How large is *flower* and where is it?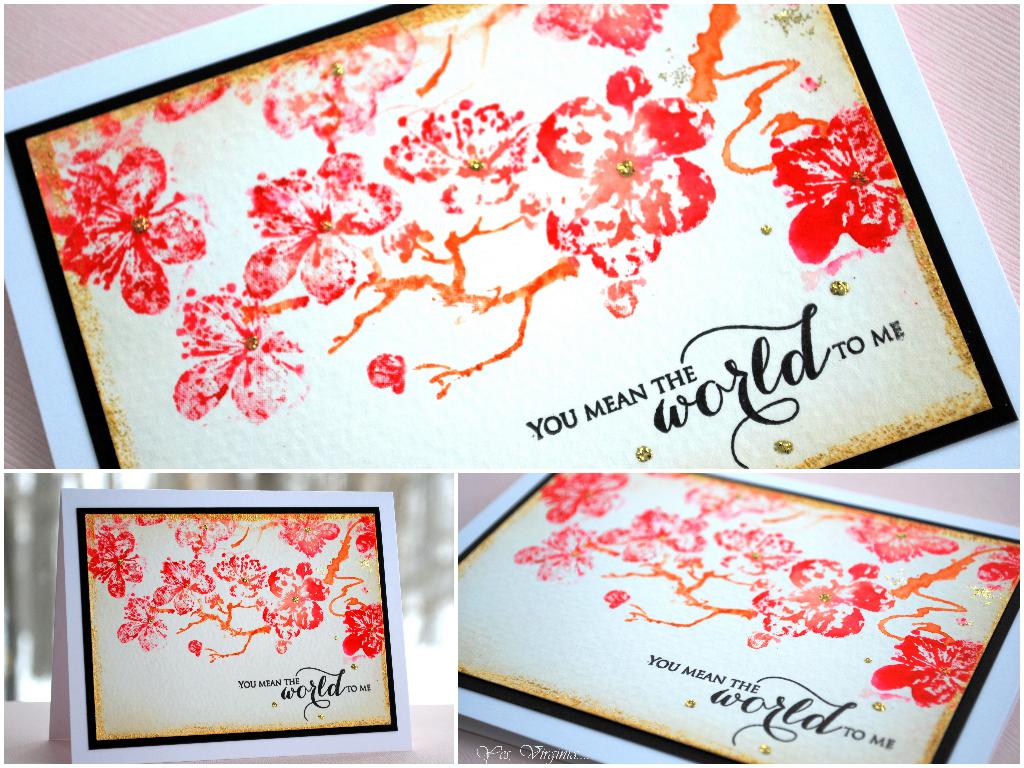
Bounding box: locate(164, 558, 207, 621).
